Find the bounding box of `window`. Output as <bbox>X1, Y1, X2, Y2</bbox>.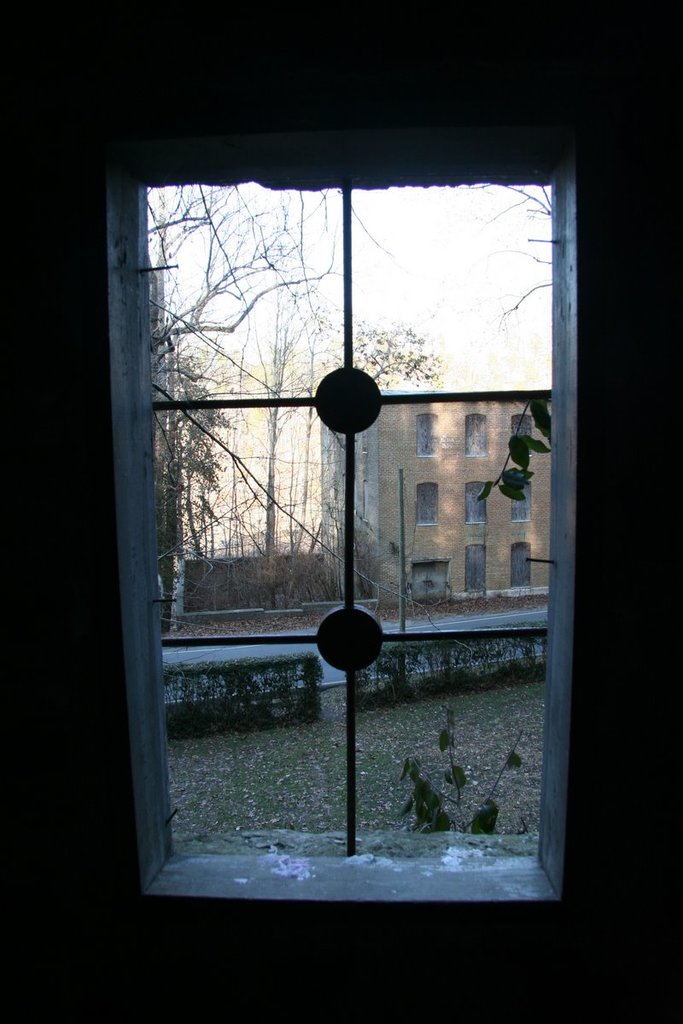
<bbox>465, 415, 488, 456</bbox>.
